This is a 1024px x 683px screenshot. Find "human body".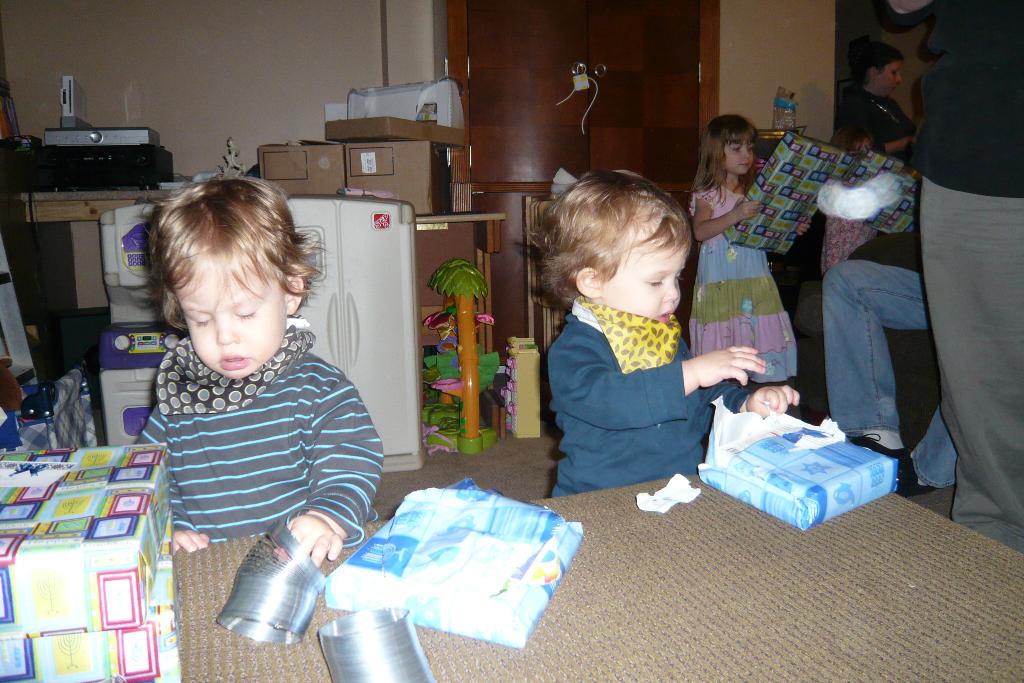
Bounding box: (x1=874, y1=0, x2=1023, y2=551).
